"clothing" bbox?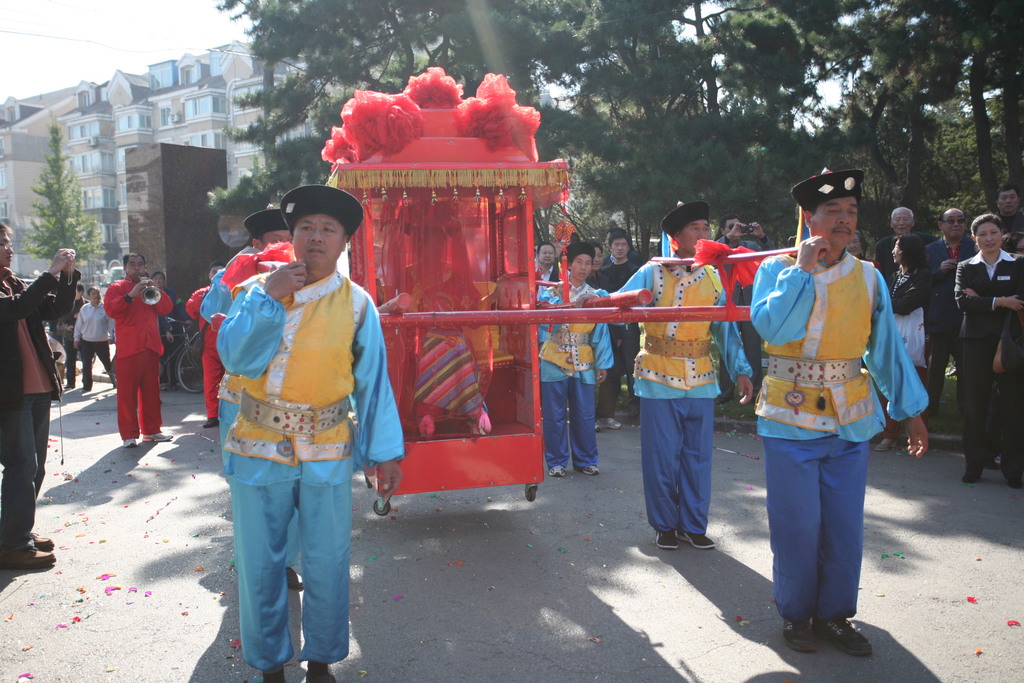
x1=710, y1=235, x2=780, y2=388
